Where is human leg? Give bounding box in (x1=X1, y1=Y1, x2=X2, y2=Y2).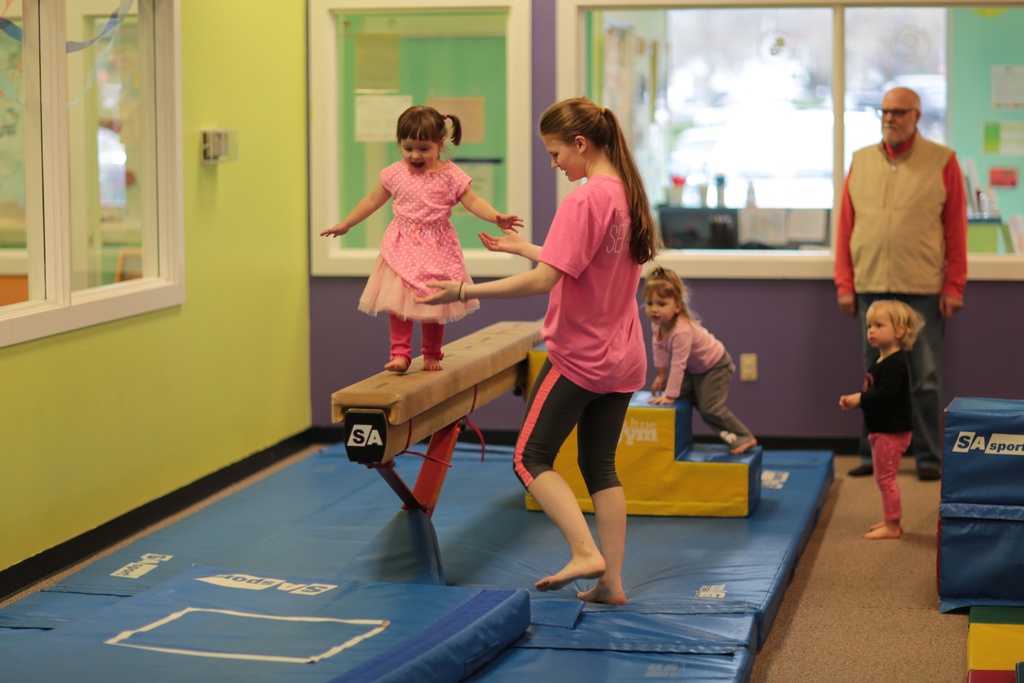
(x1=698, y1=349, x2=756, y2=450).
